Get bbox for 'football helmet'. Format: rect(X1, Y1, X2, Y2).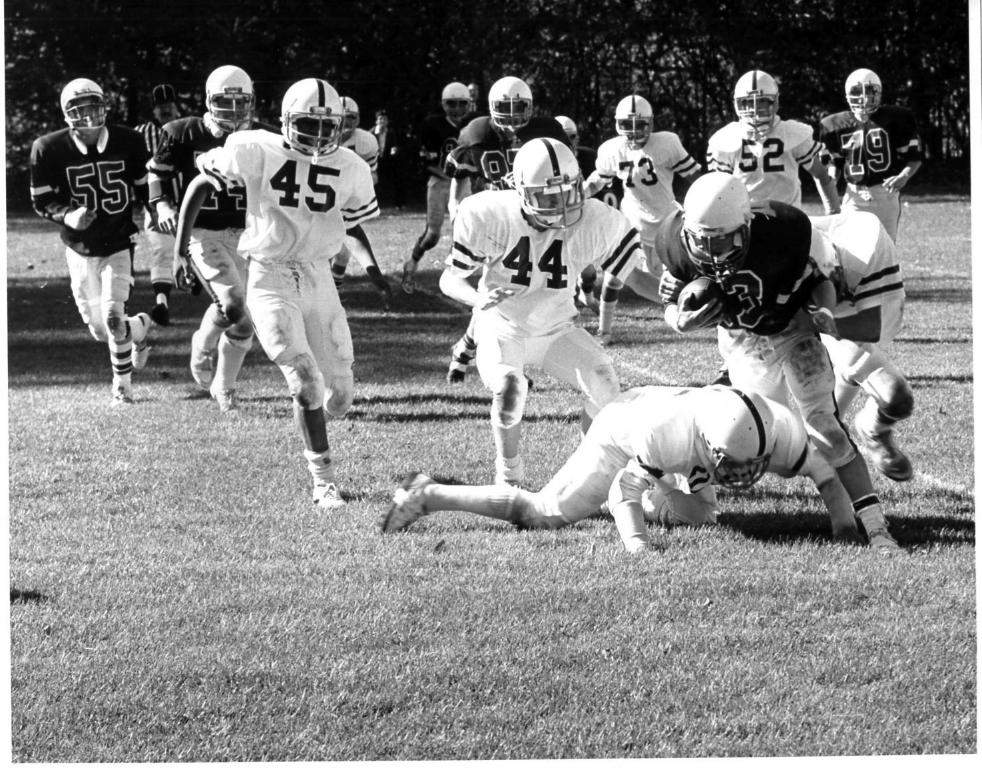
rect(682, 169, 753, 288).
